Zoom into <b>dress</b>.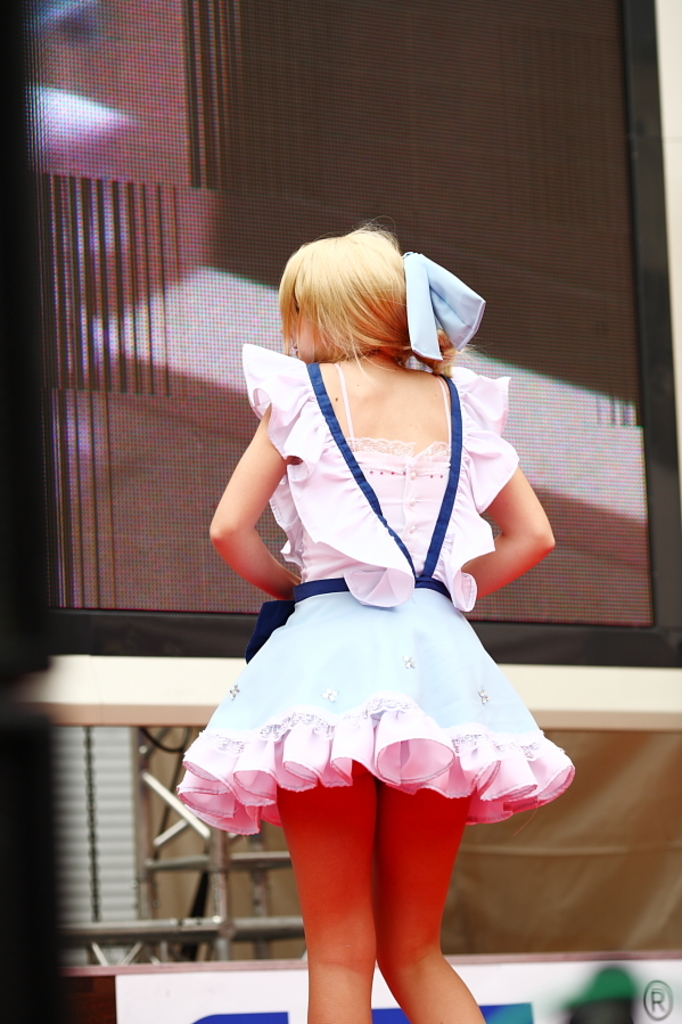
Zoom target: (171,339,581,843).
